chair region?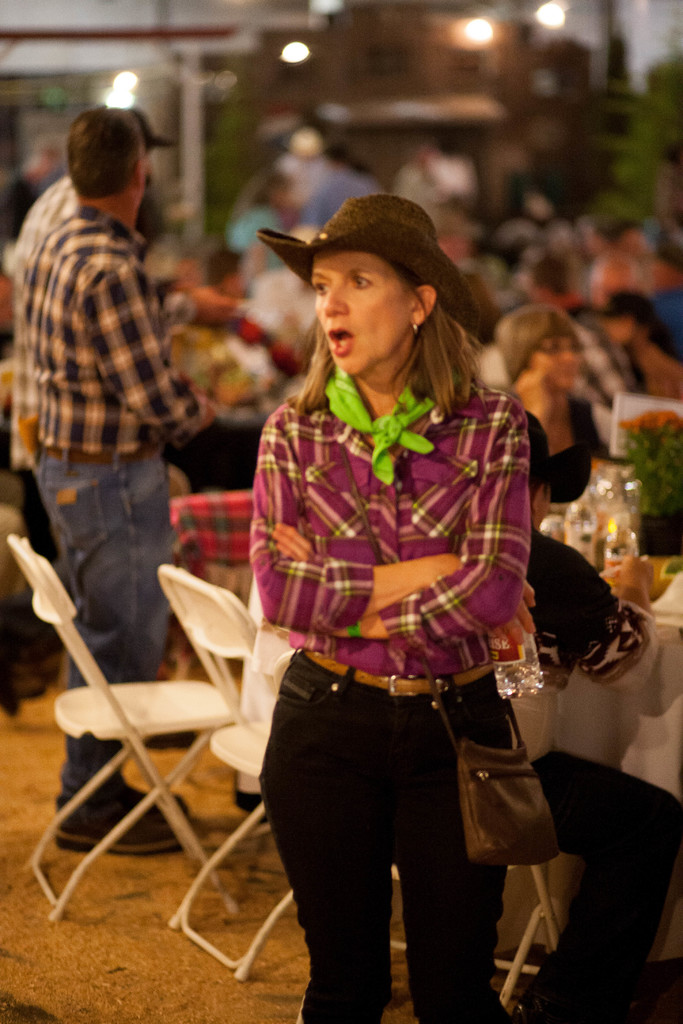
[x1=20, y1=542, x2=292, y2=915]
